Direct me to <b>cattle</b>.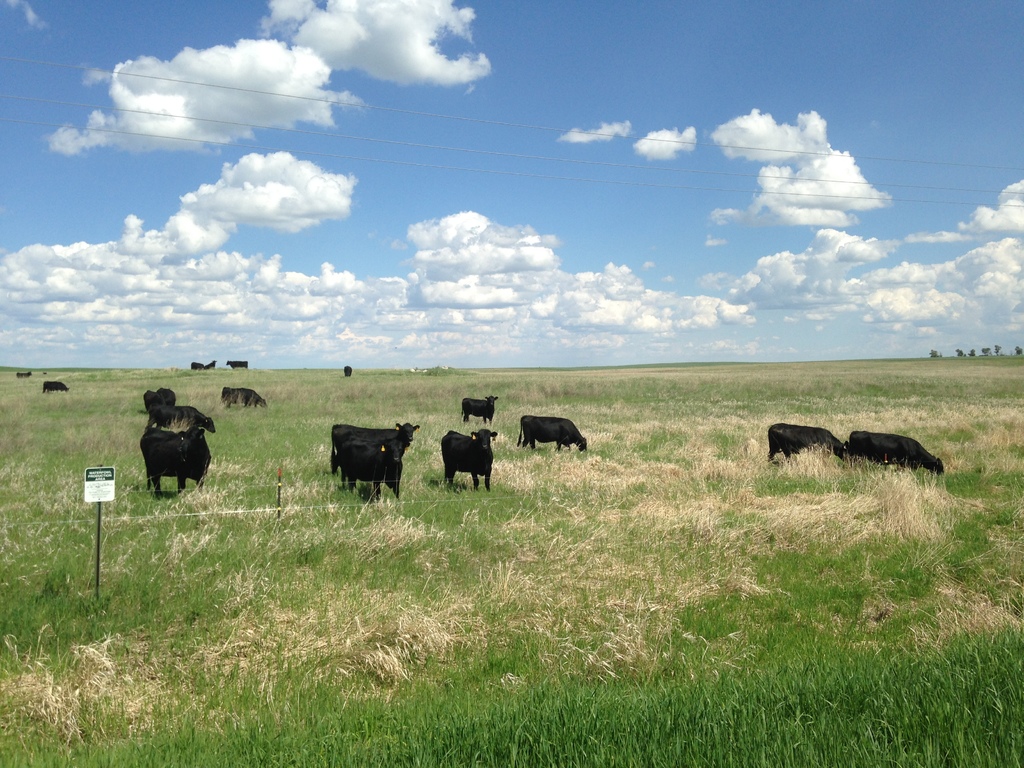
Direction: <box>189,360,204,369</box>.
